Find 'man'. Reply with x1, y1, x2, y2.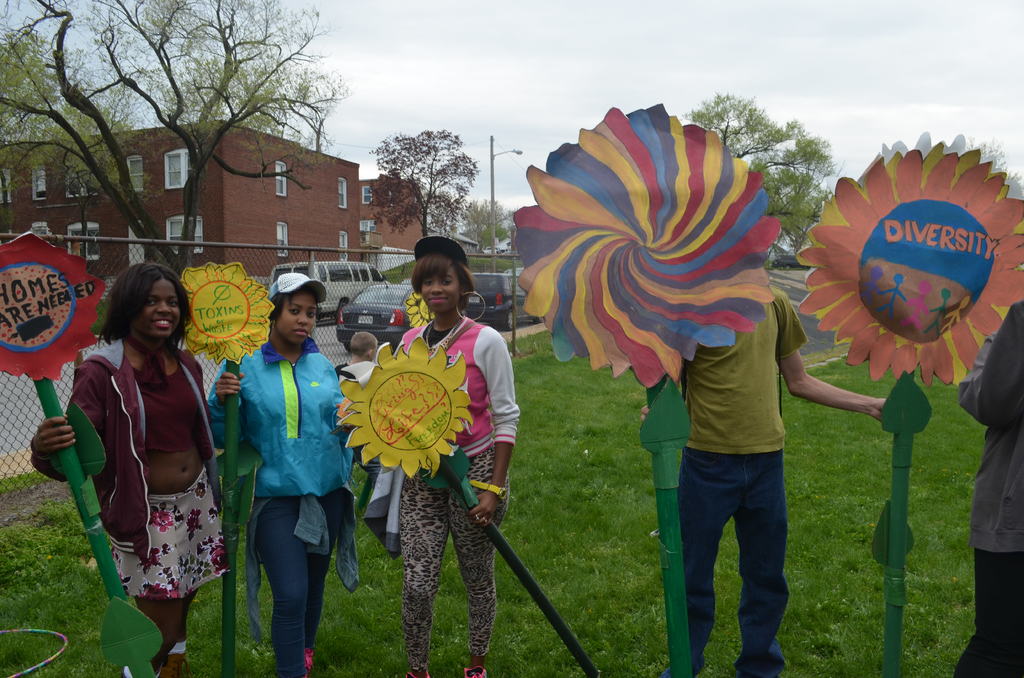
639, 283, 888, 677.
